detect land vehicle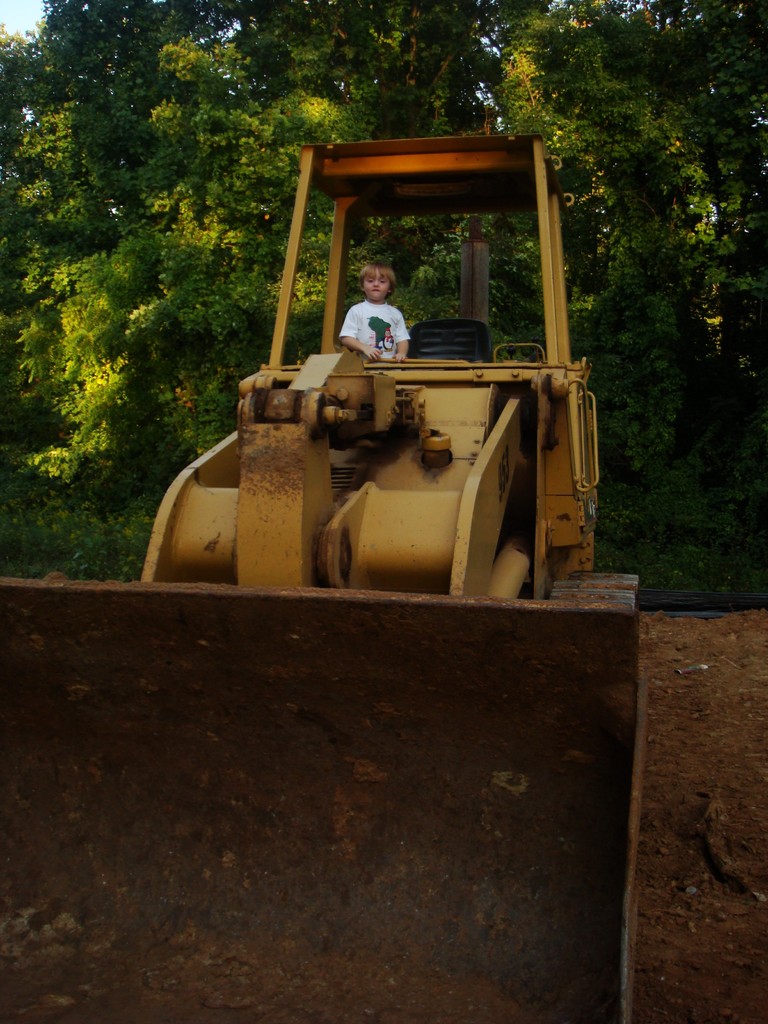
<box>143,132,636,605</box>
